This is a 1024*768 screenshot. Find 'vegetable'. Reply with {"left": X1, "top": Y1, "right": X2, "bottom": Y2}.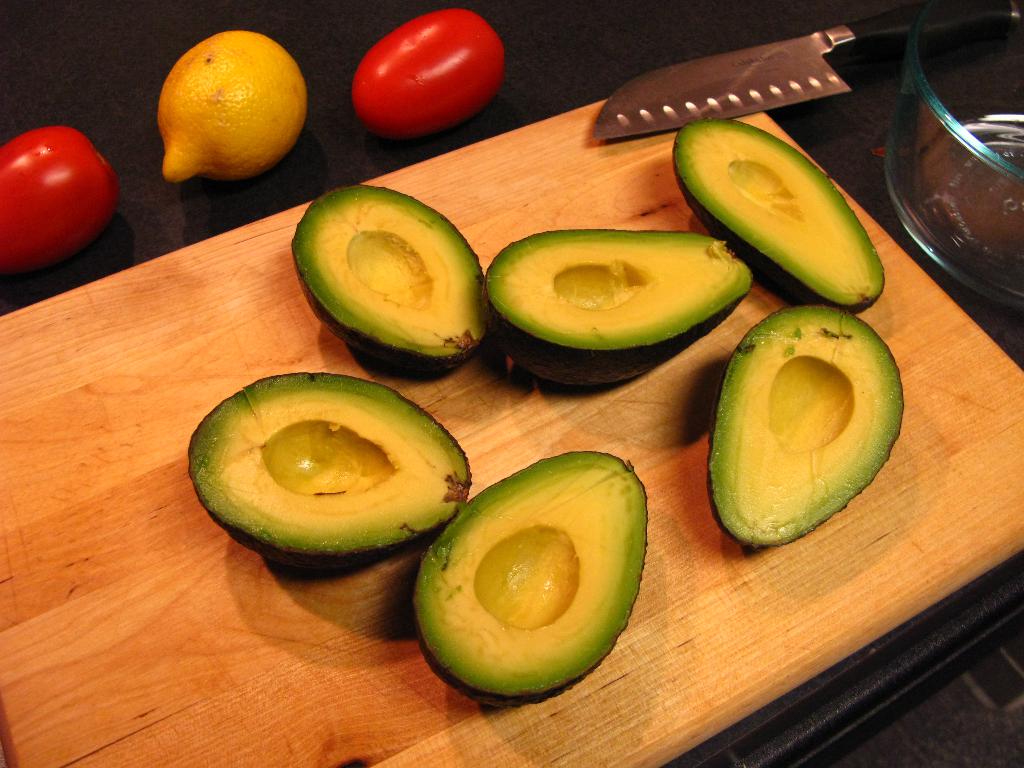
{"left": 288, "top": 186, "right": 494, "bottom": 380}.
